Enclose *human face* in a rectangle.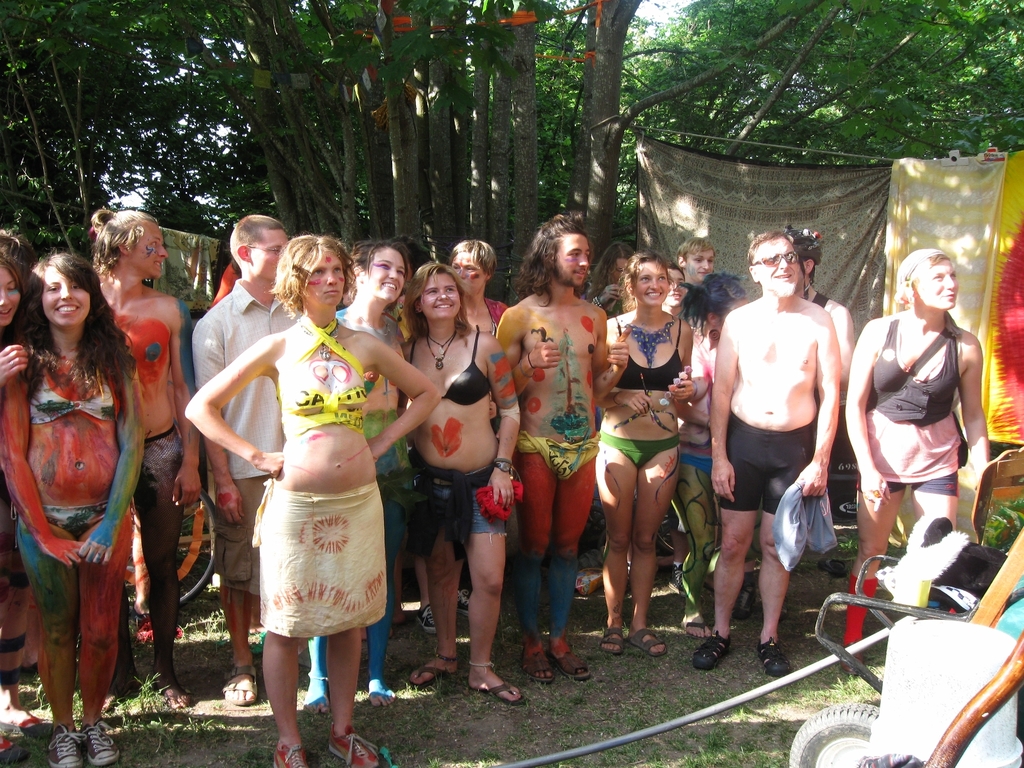
bbox=[356, 244, 412, 312].
